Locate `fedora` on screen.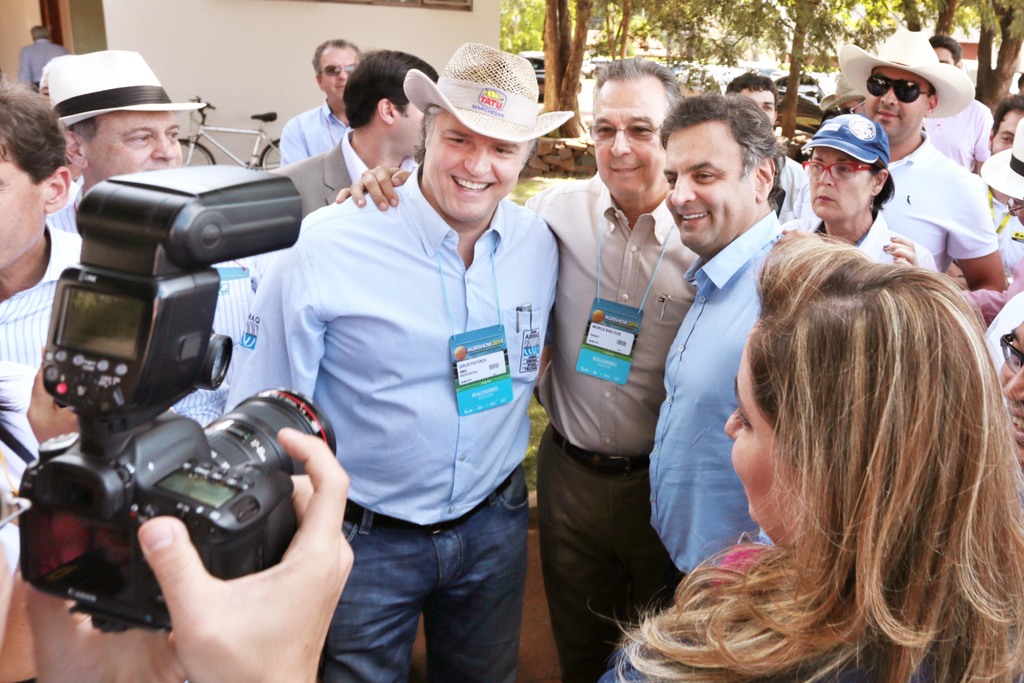
On screen at locate(977, 115, 1023, 195).
